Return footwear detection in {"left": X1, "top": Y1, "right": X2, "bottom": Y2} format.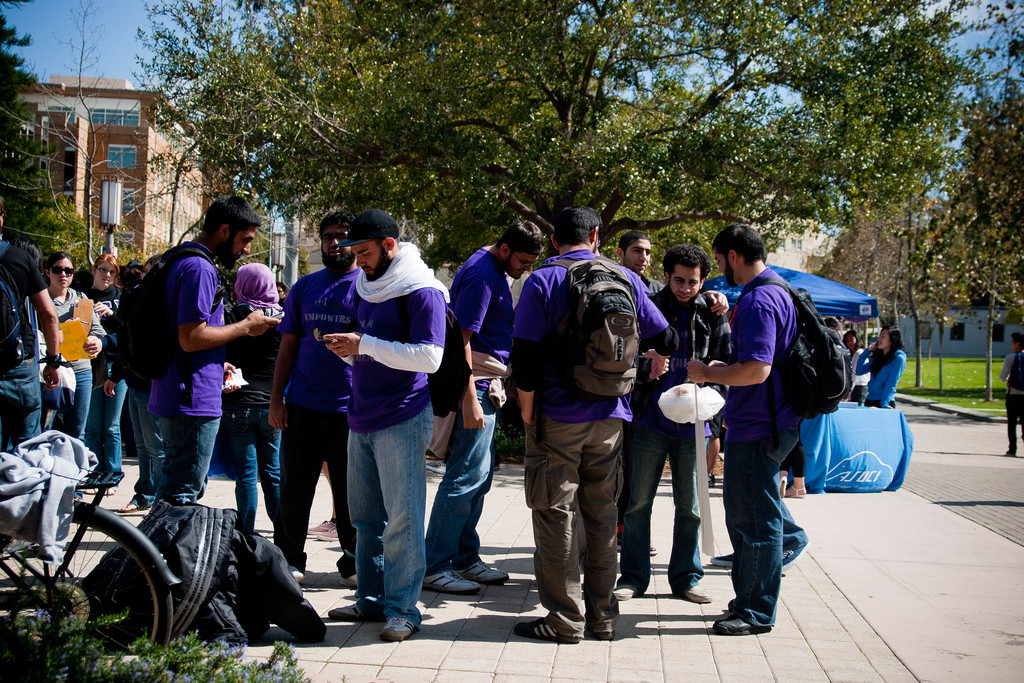
{"left": 307, "top": 520, "right": 333, "bottom": 533}.
